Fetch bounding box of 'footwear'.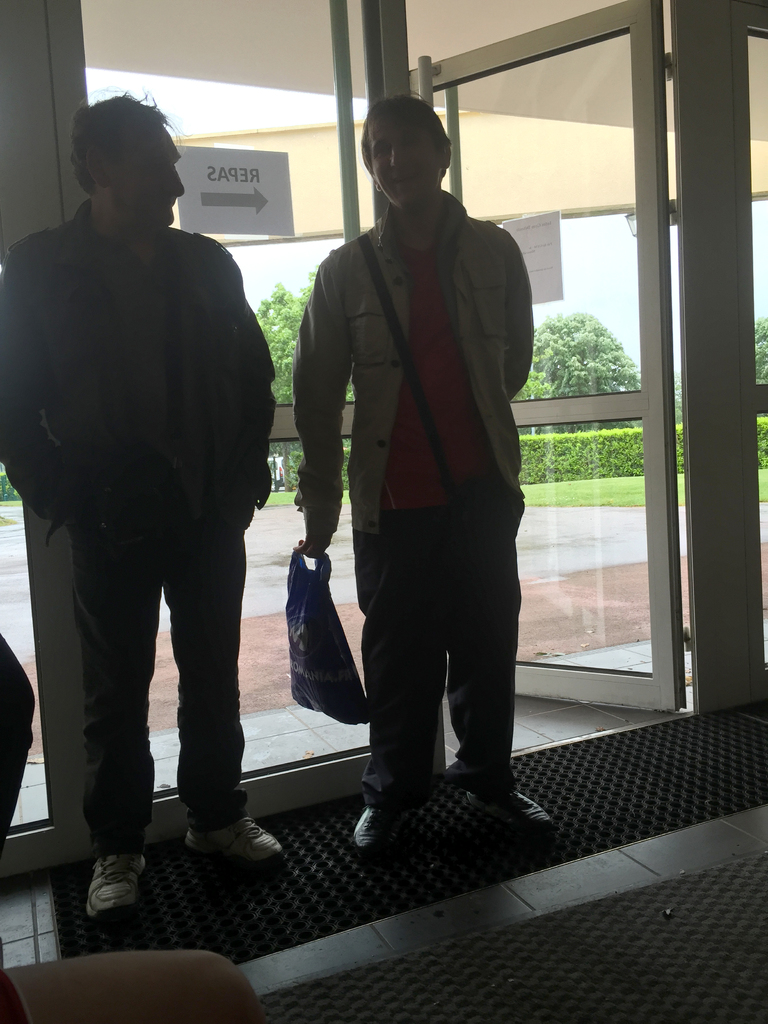
Bbox: l=355, t=806, r=398, b=855.
